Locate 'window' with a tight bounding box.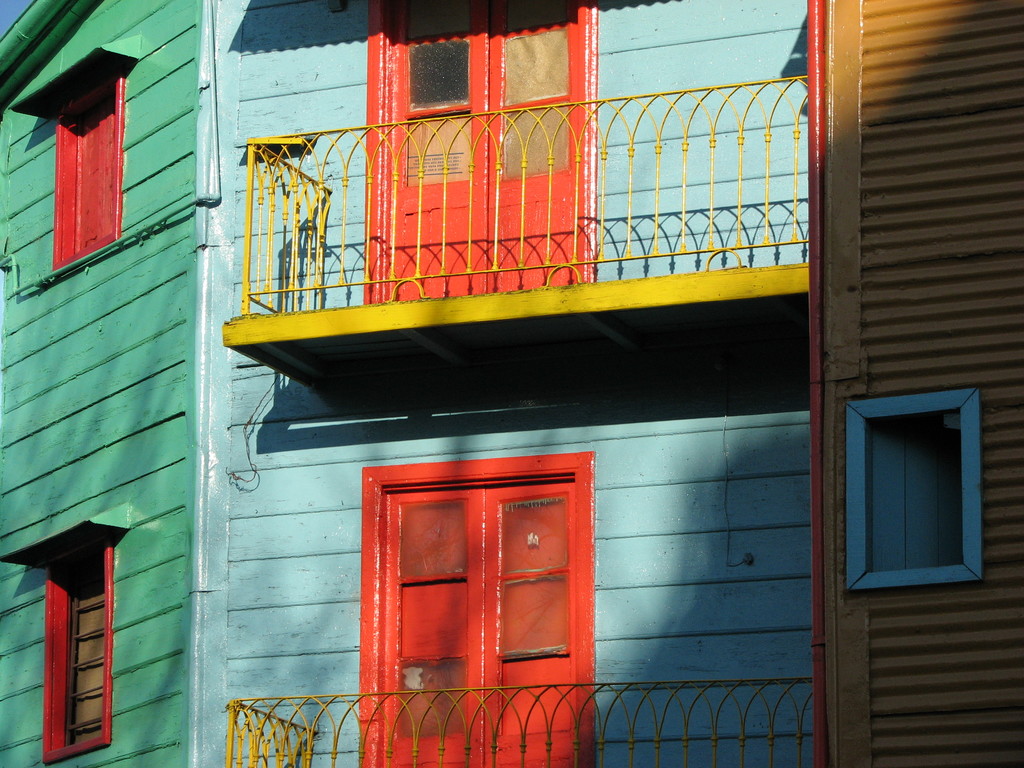
[x1=40, y1=535, x2=117, y2=764].
